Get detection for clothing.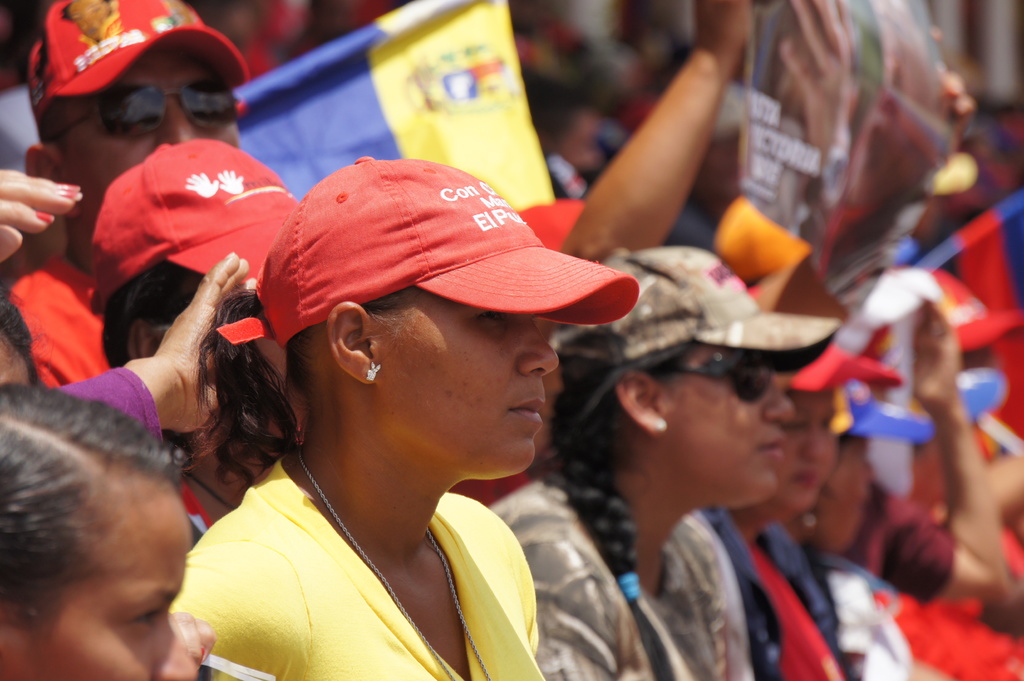
Detection: (left=17, top=264, right=109, bottom=383).
